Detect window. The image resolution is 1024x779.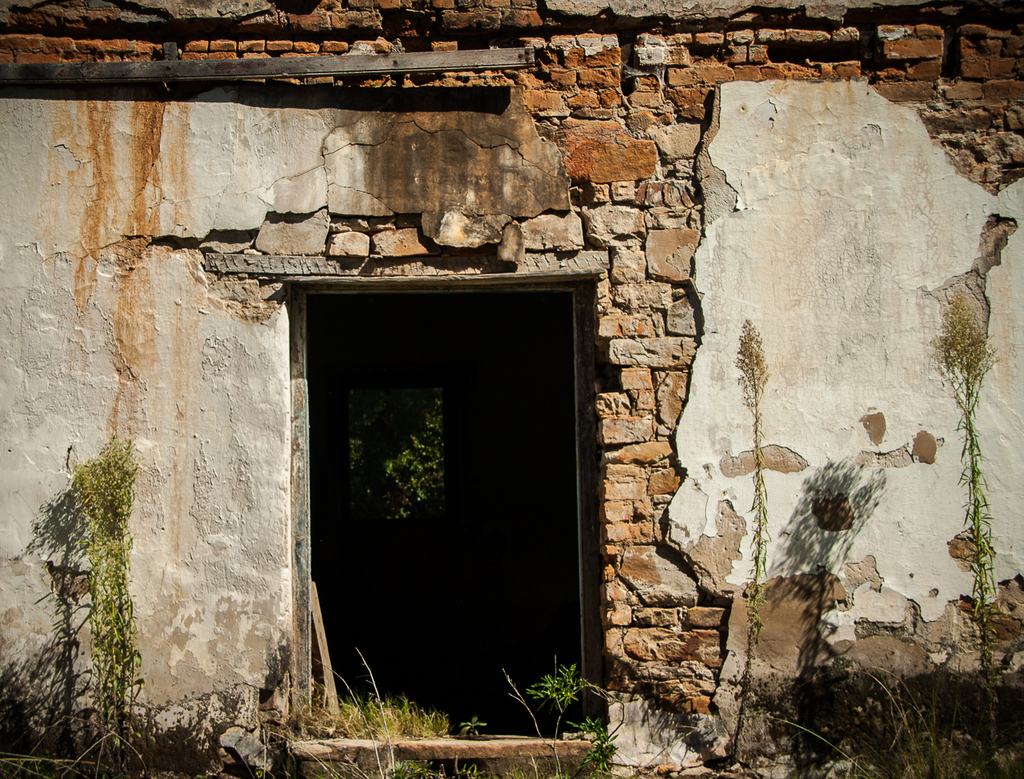
region(274, 242, 609, 712).
